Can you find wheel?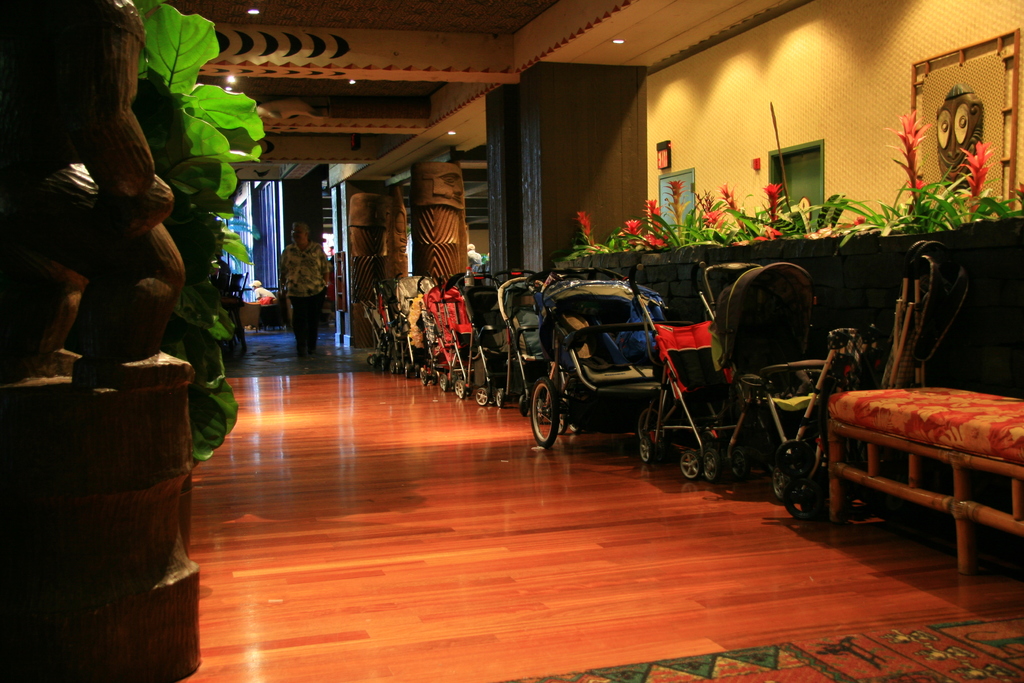
Yes, bounding box: BBox(520, 394, 527, 415).
